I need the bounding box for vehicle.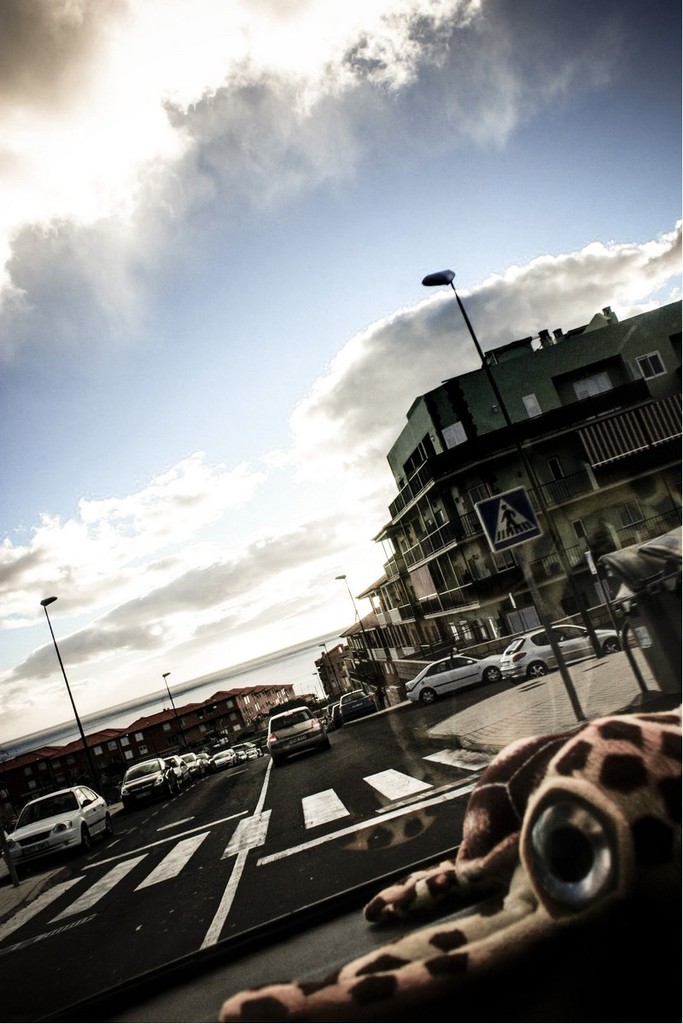
Here it is: 405, 645, 505, 703.
